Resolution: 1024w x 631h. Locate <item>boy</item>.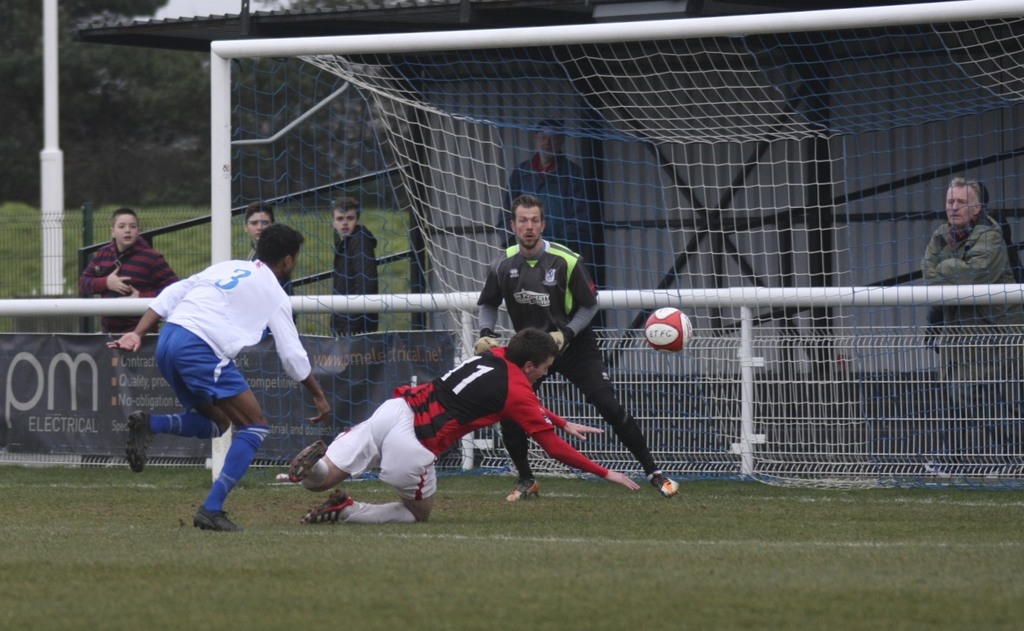
rect(329, 195, 380, 338).
